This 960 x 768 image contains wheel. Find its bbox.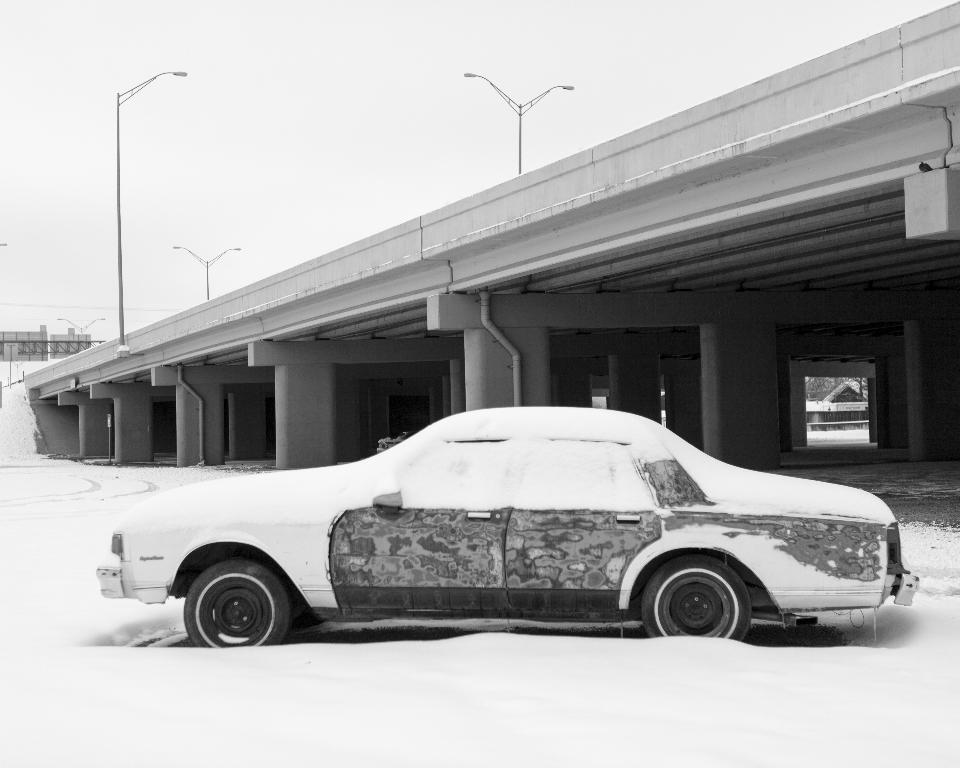
169/564/289/646.
